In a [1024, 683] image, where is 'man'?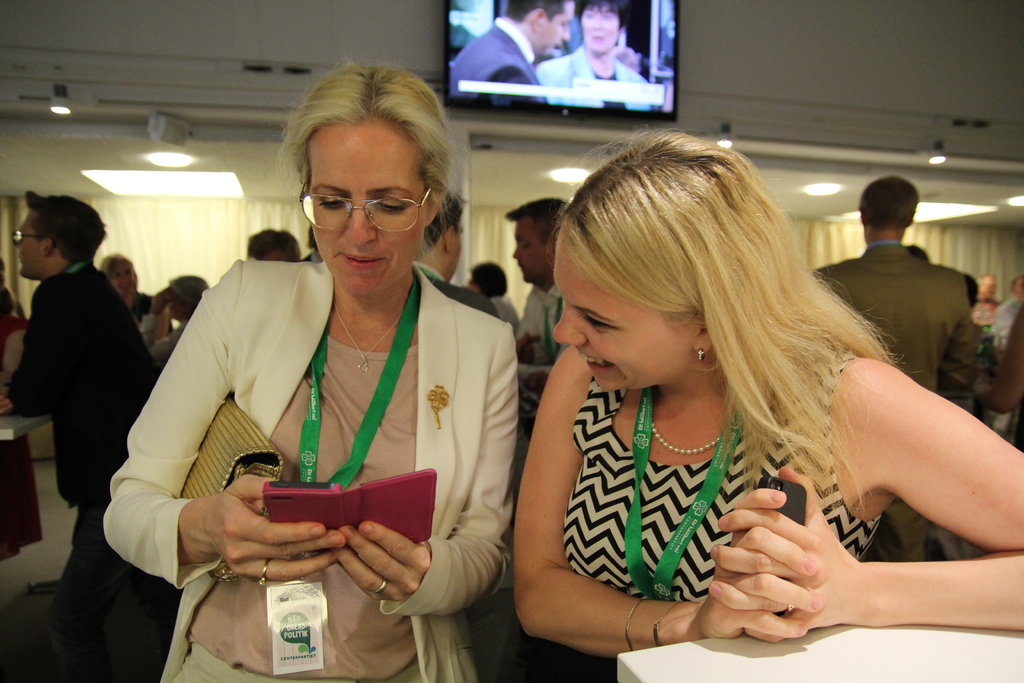
box(3, 192, 160, 627).
